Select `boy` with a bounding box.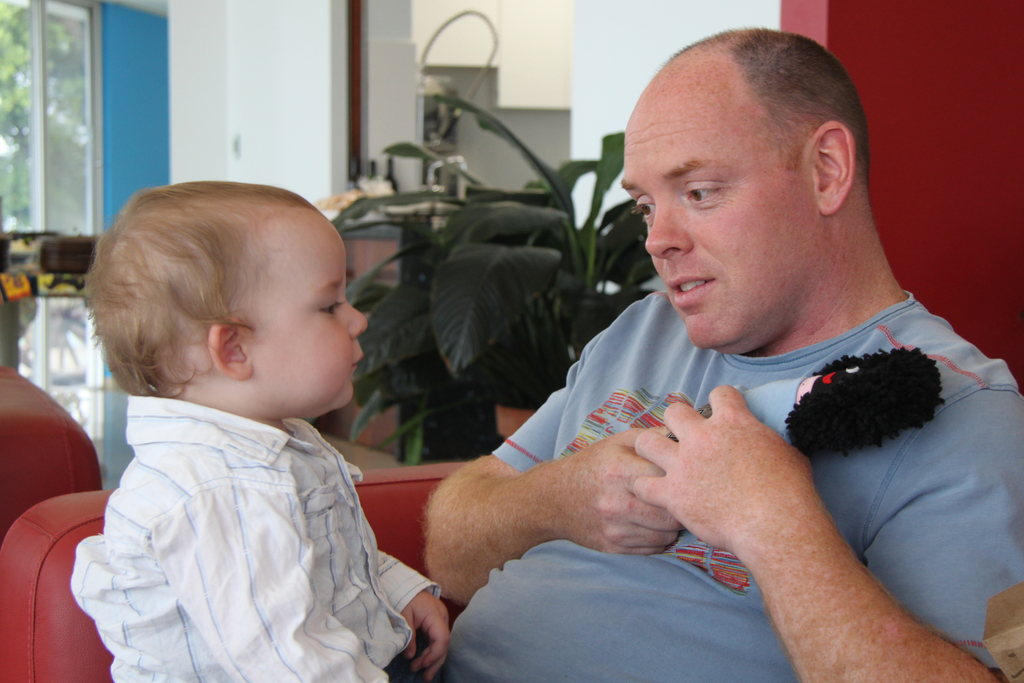
x1=68 y1=179 x2=442 y2=682.
